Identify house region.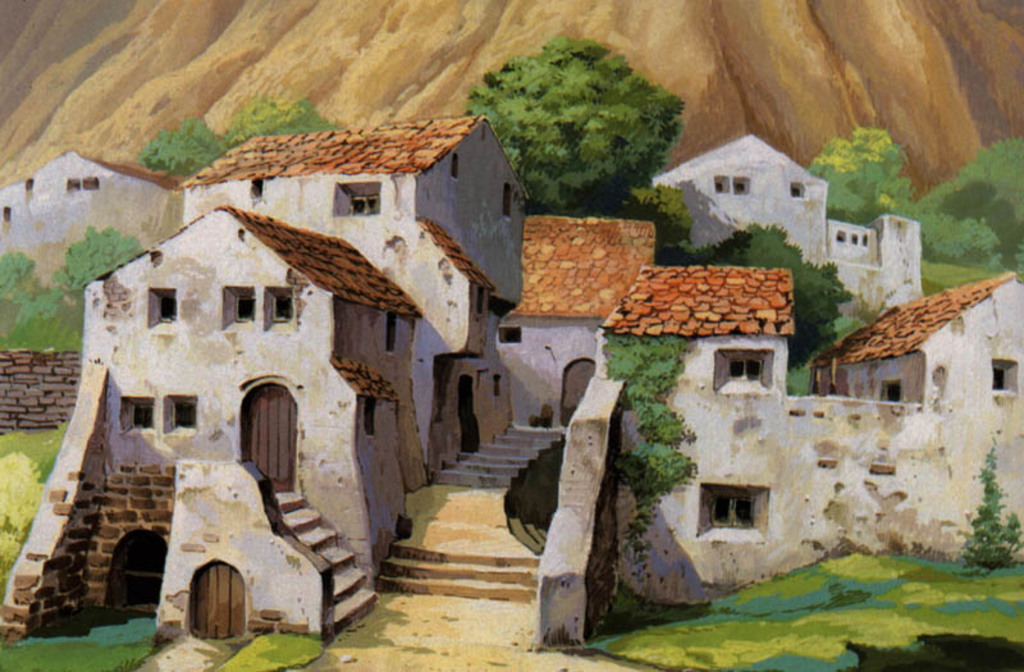
Region: <box>586,253,812,415</box>.
